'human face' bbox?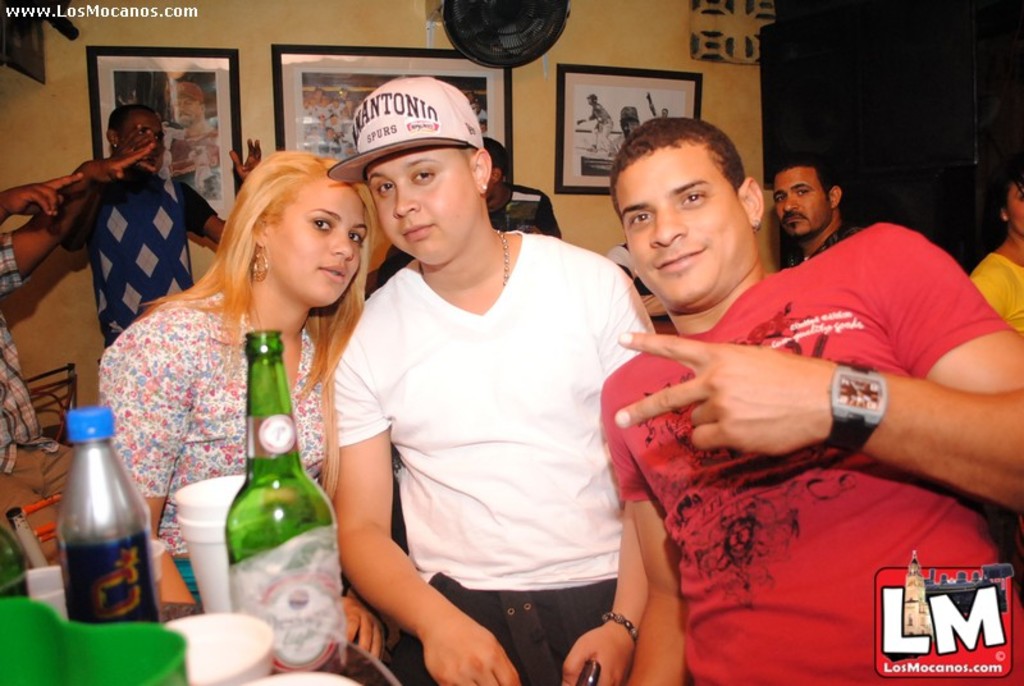
[1007, 178, 1023, 234]
